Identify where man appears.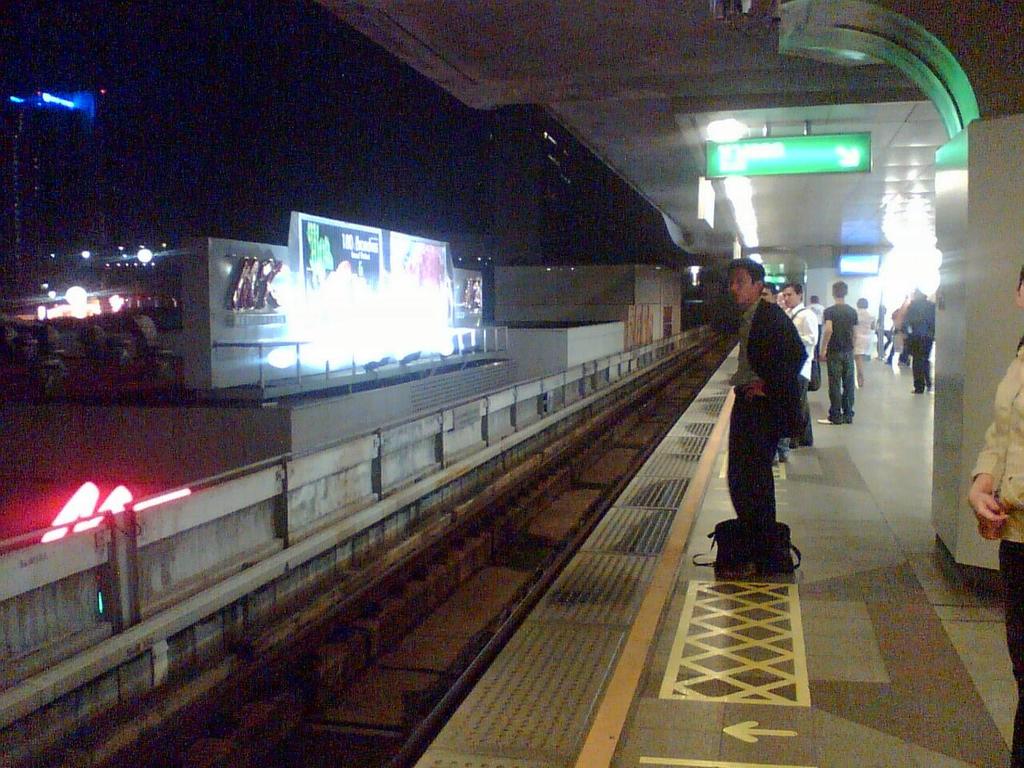
Appears at {"x1": 820, "y1": 281, "x2": 858, "y2": 423}.
